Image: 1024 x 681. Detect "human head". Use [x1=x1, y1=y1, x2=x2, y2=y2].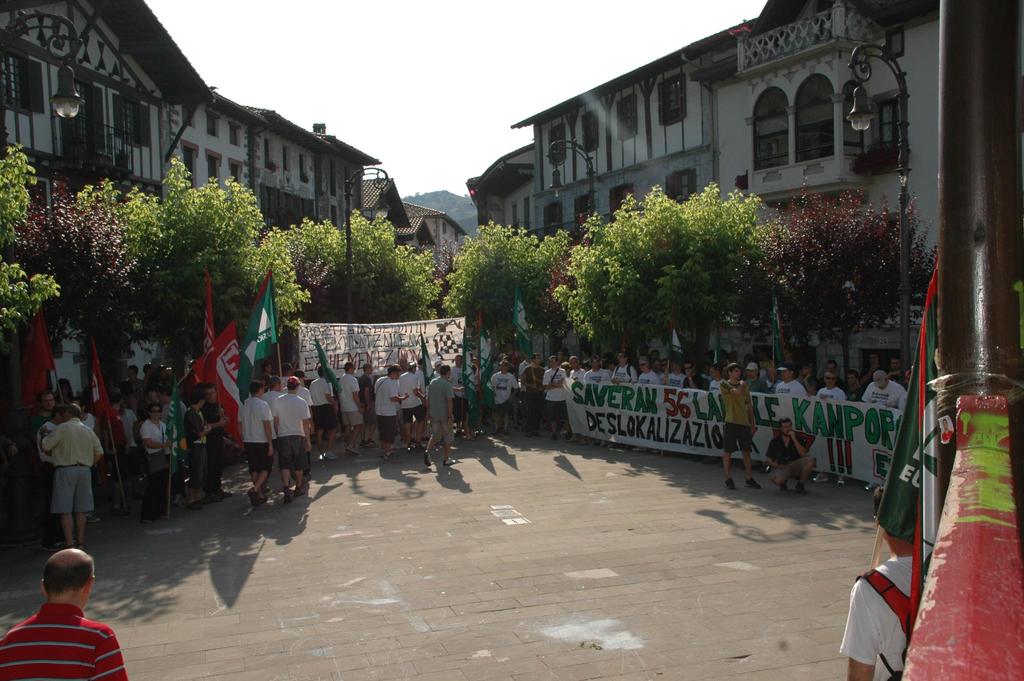
[x1=250, y1=381, x2=264, y2=396].
